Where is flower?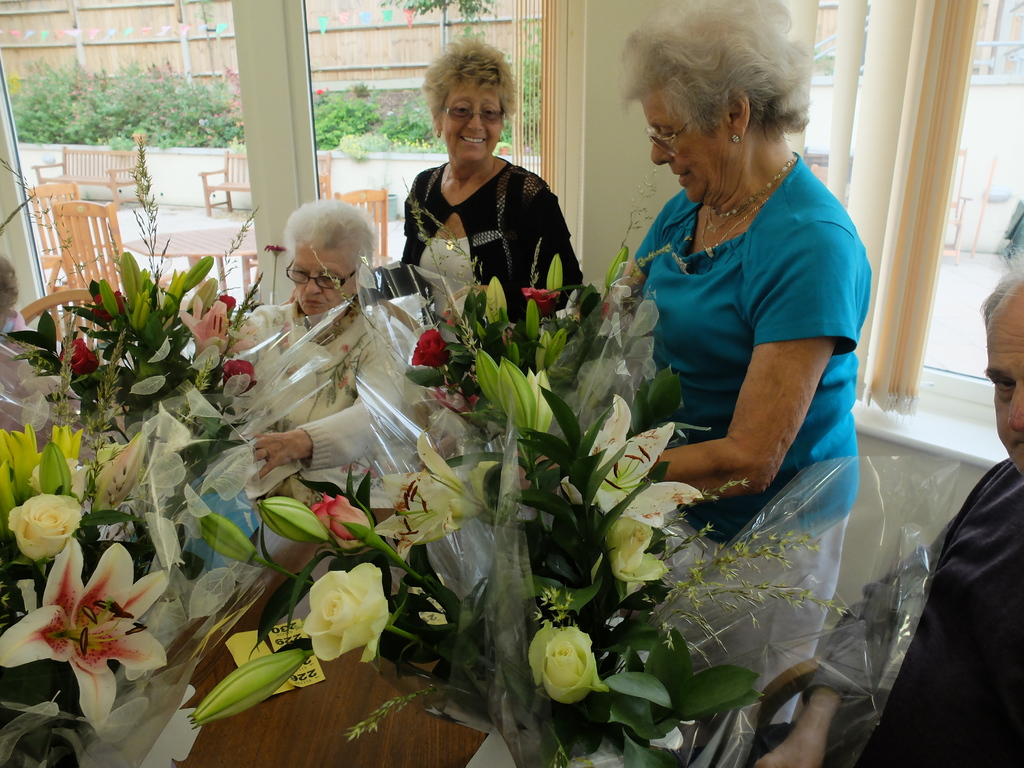
l=412, t=327, r=451, b=371.
